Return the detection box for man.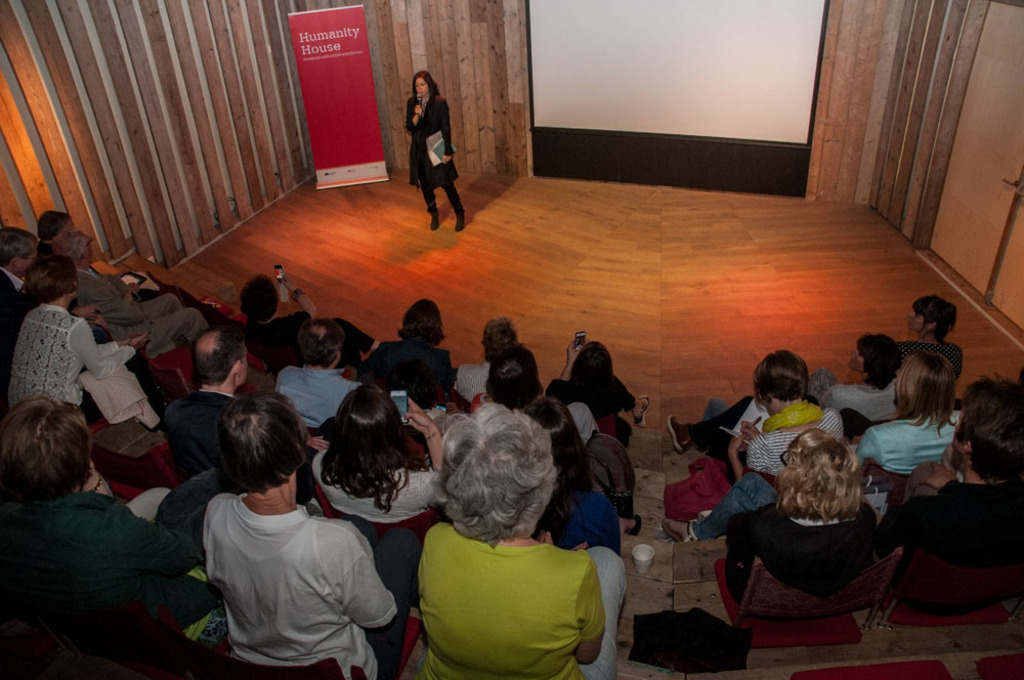
869, 374, 1023, 577.
